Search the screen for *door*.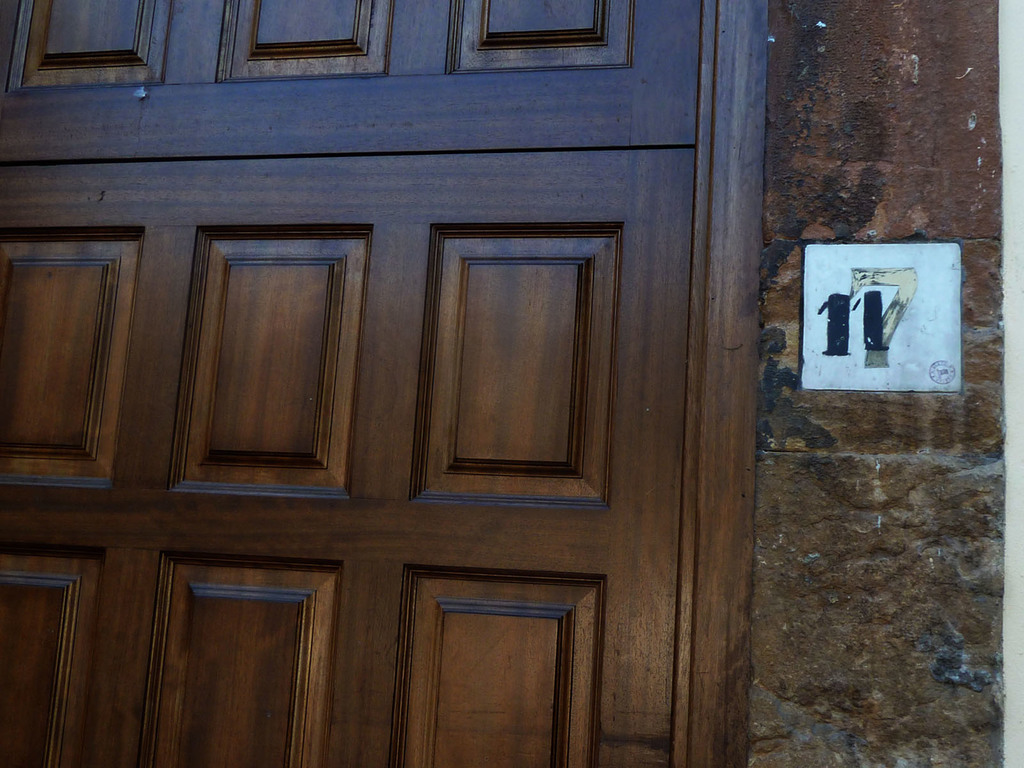
Found at box=[0, 148, 691, 767].
